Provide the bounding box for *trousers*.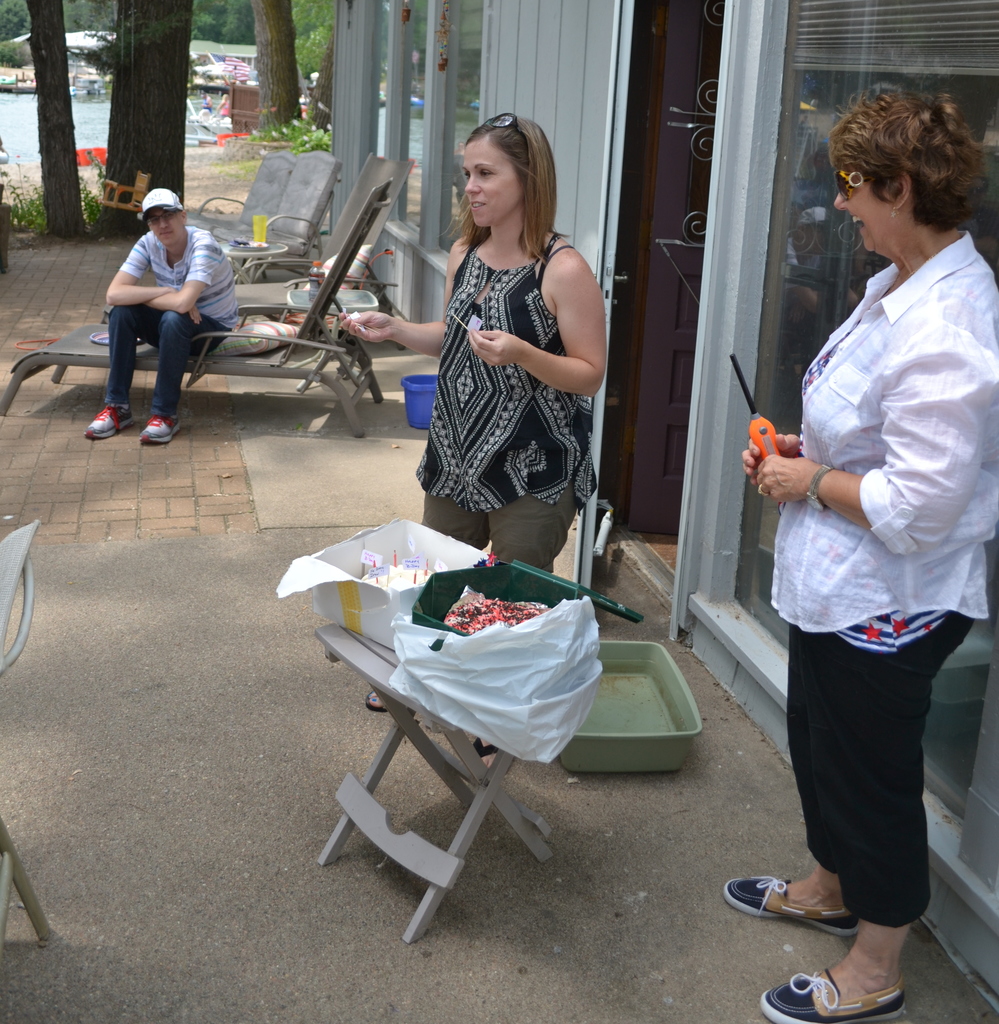
<region>777, 636, 968, 933</region>.
